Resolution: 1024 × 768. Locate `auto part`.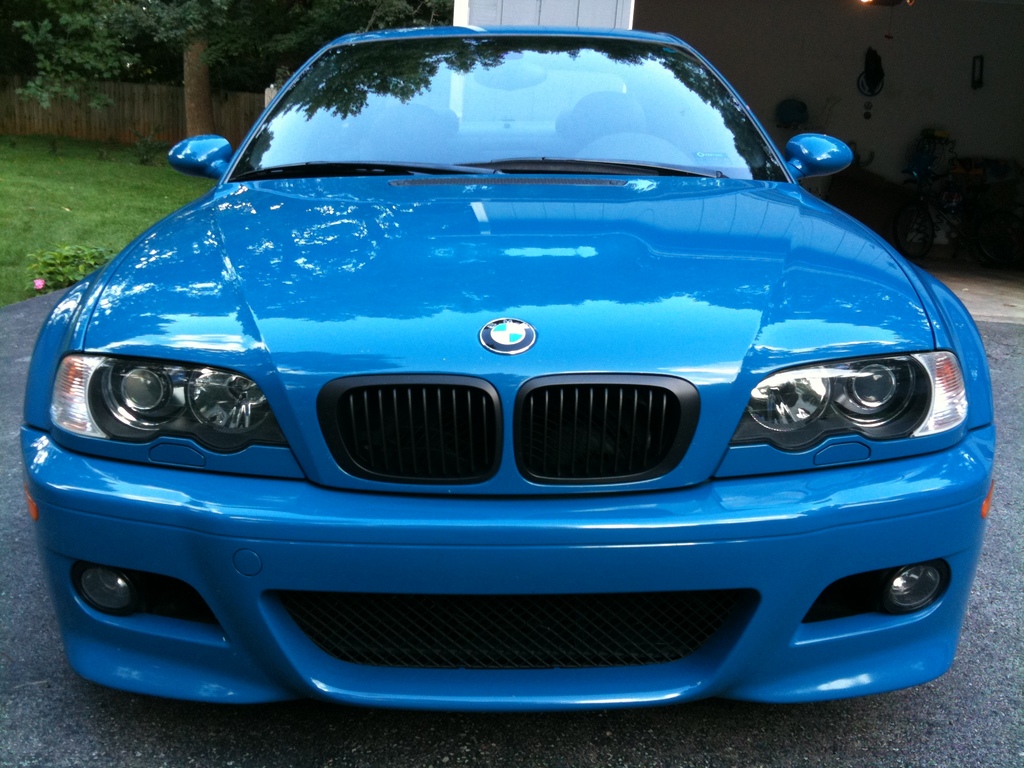
703/348/968/460.
